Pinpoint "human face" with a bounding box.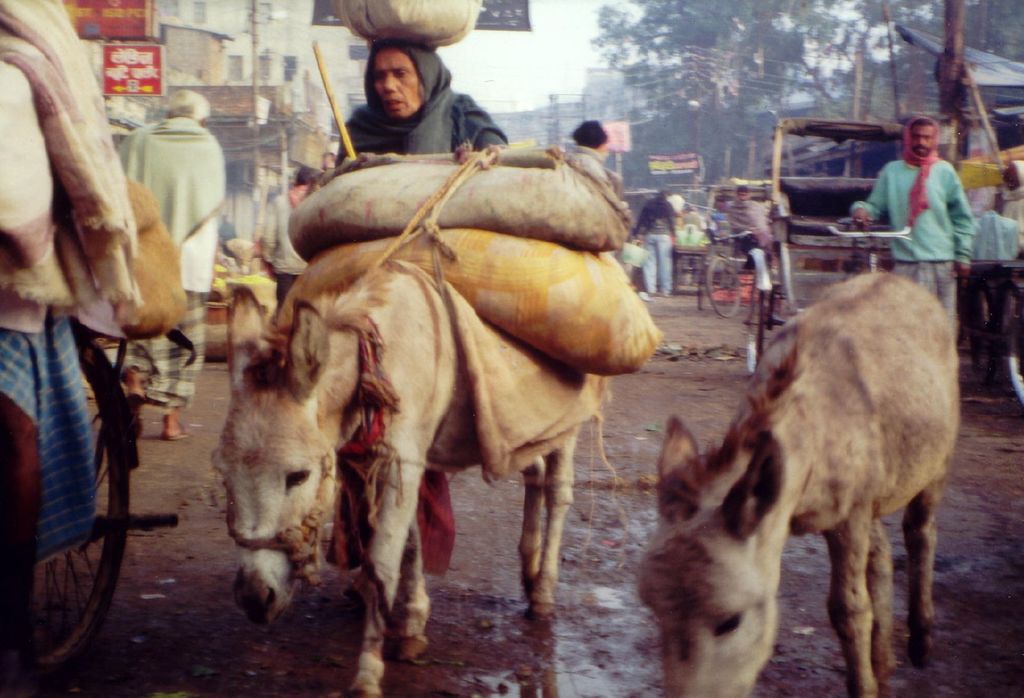
(374, 47, 422, 116).
